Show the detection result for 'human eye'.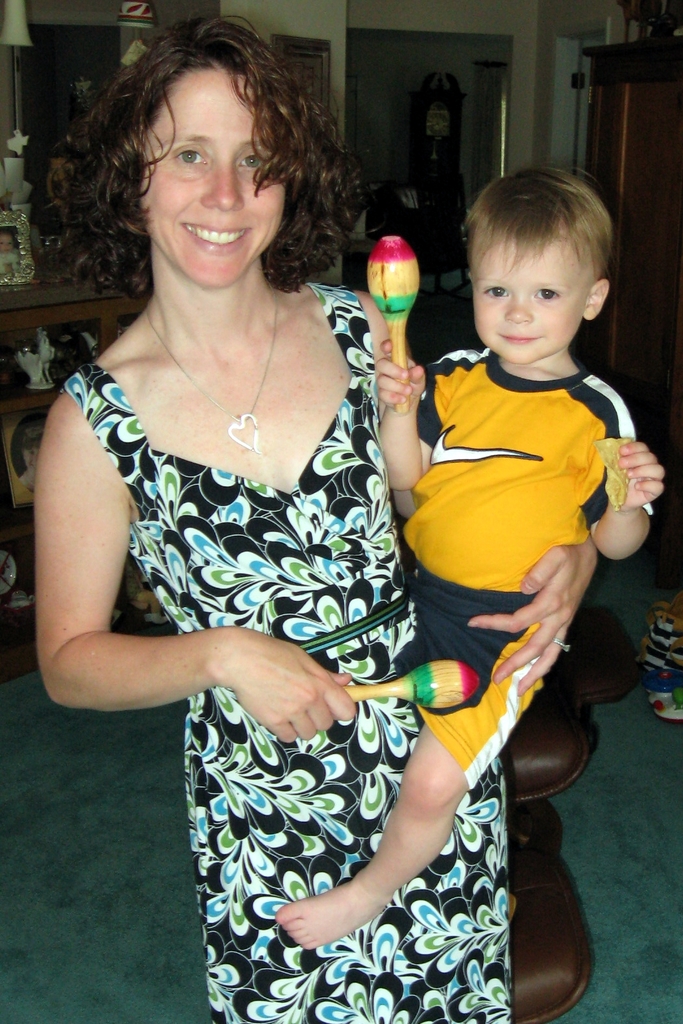
481,280,511,301.
